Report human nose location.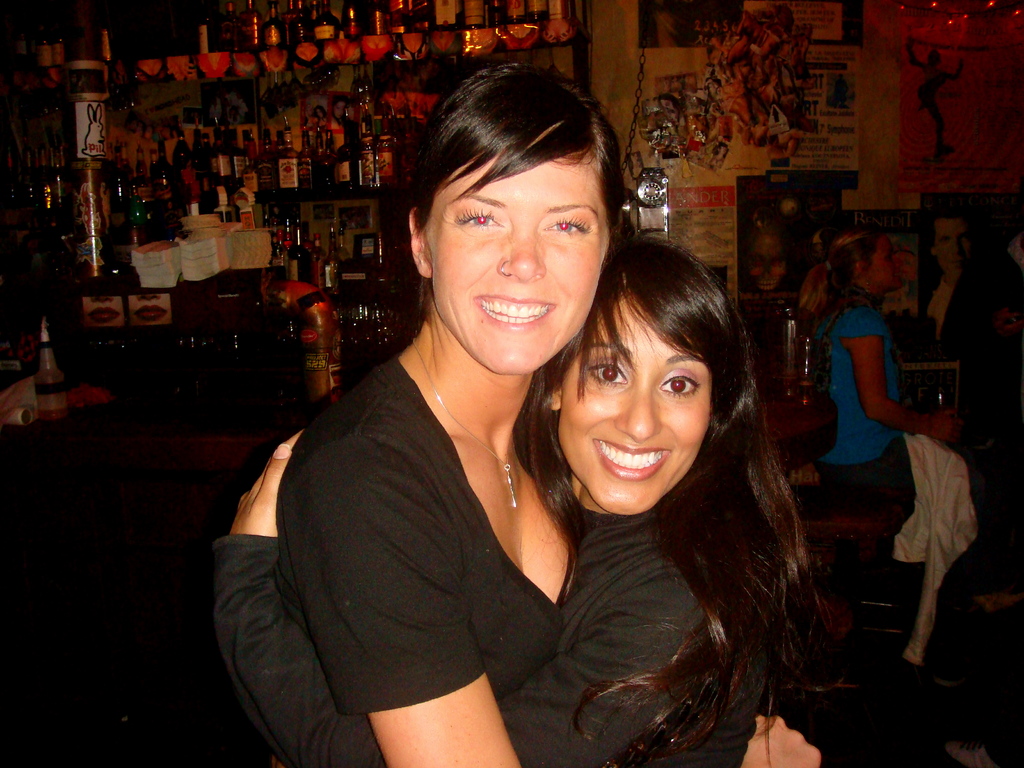
Report: (952,240,959,257).
